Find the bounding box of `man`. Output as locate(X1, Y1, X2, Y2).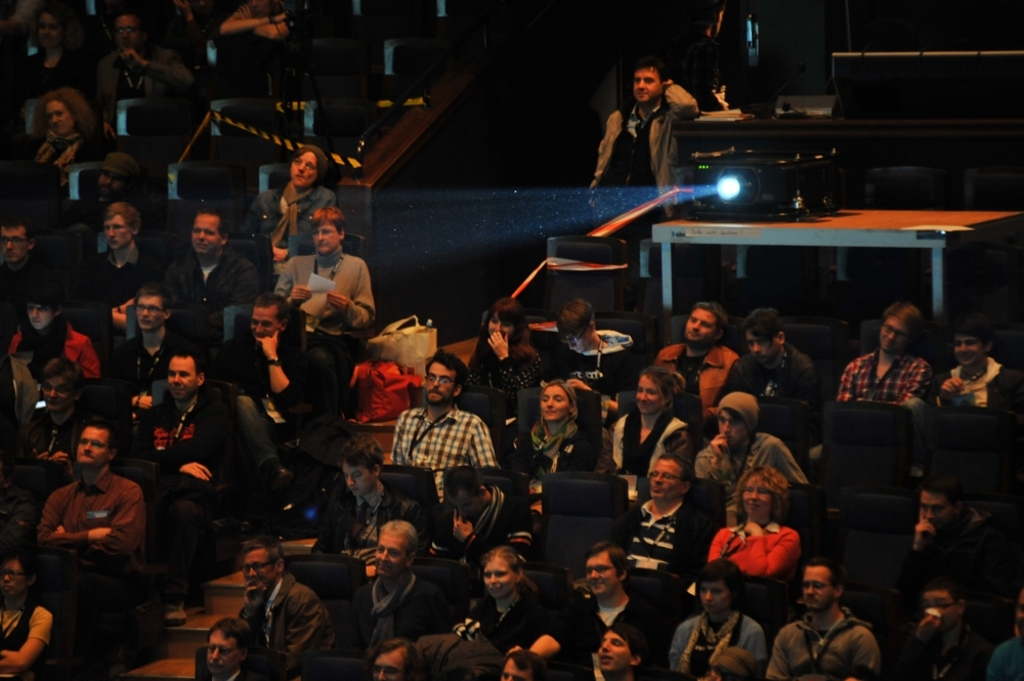
locate(884, 572, 998, 680).
